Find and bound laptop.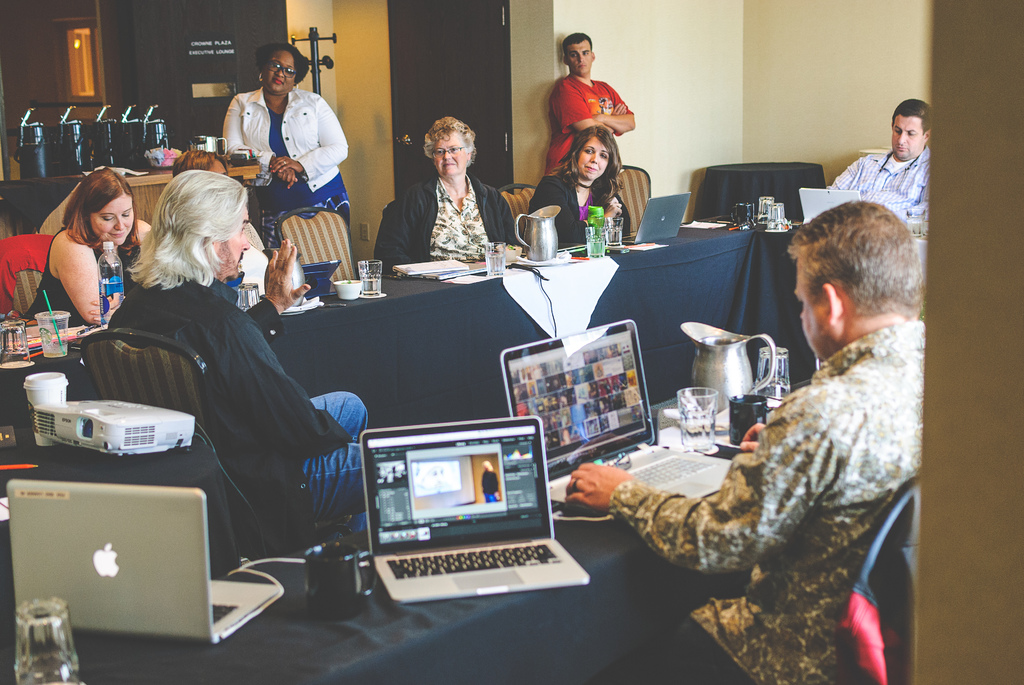
Bound: 502 318 732 503.
